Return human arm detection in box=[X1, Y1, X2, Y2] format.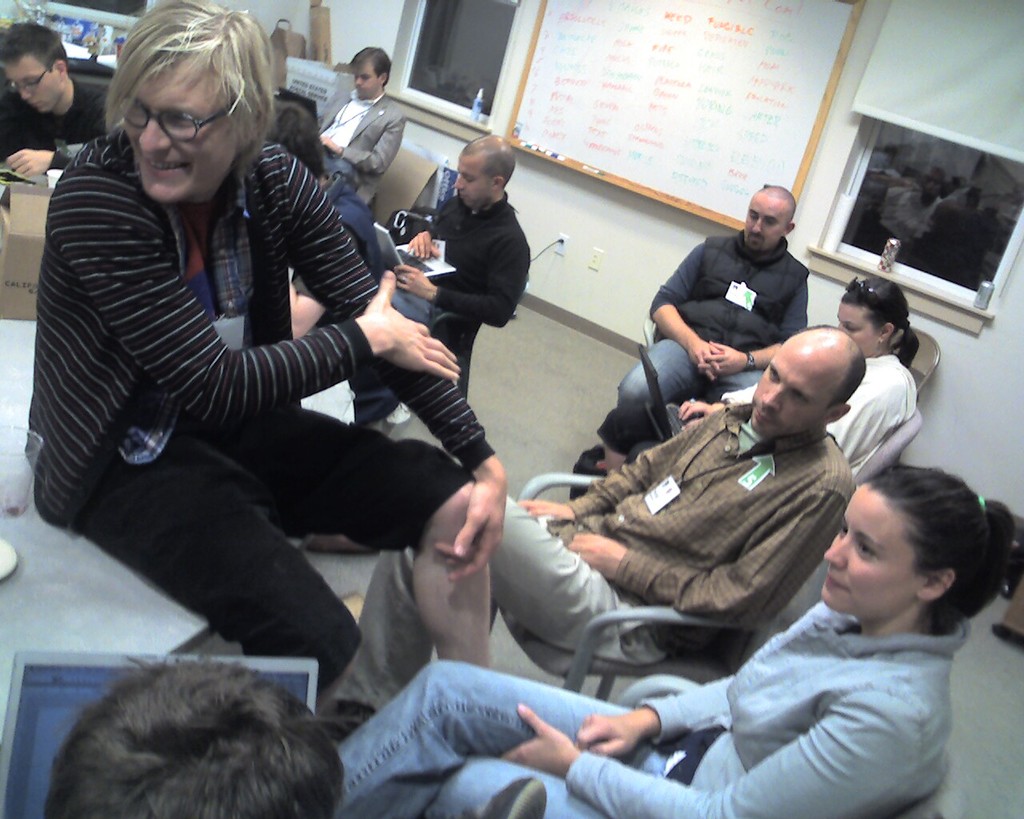
box=[277, 150, 506, 587].
